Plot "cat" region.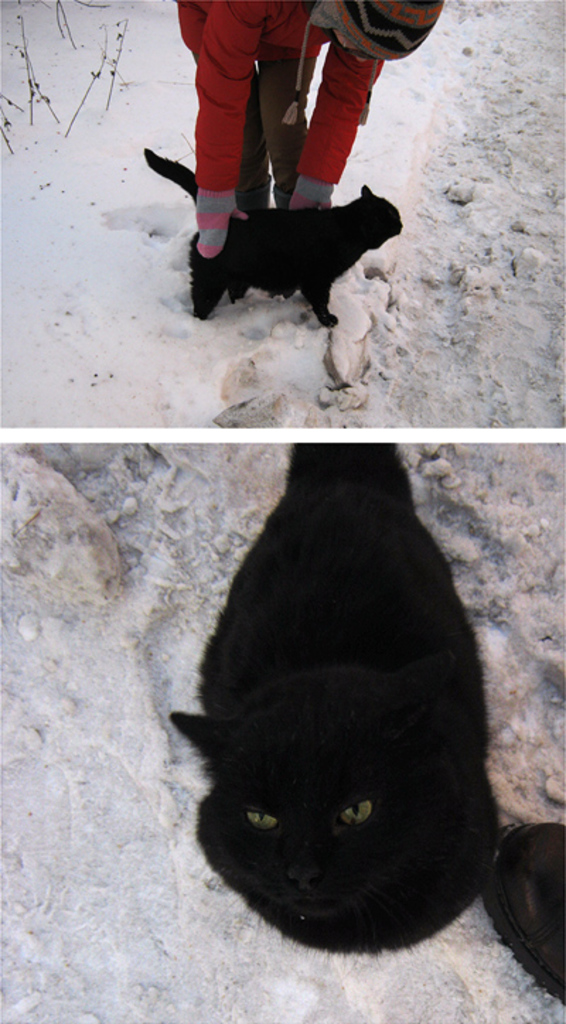
Plotted at pyautogui.locateOnScreen(143, 144, 408, 325).
